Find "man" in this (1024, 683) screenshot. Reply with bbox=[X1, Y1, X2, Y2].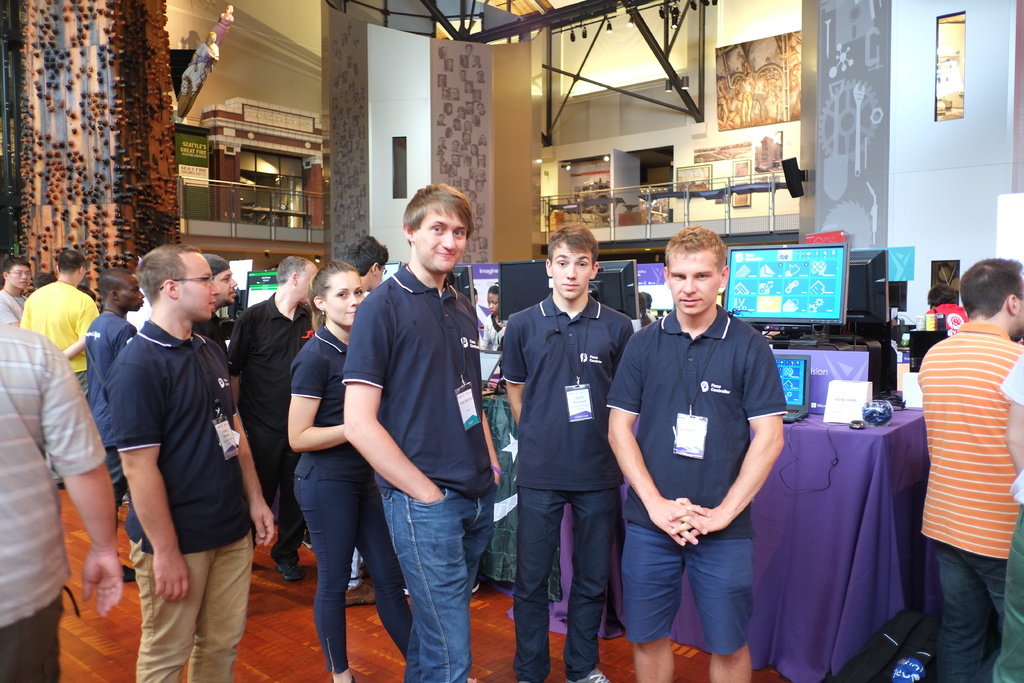
bbox=[339, 181, 506, 682].
